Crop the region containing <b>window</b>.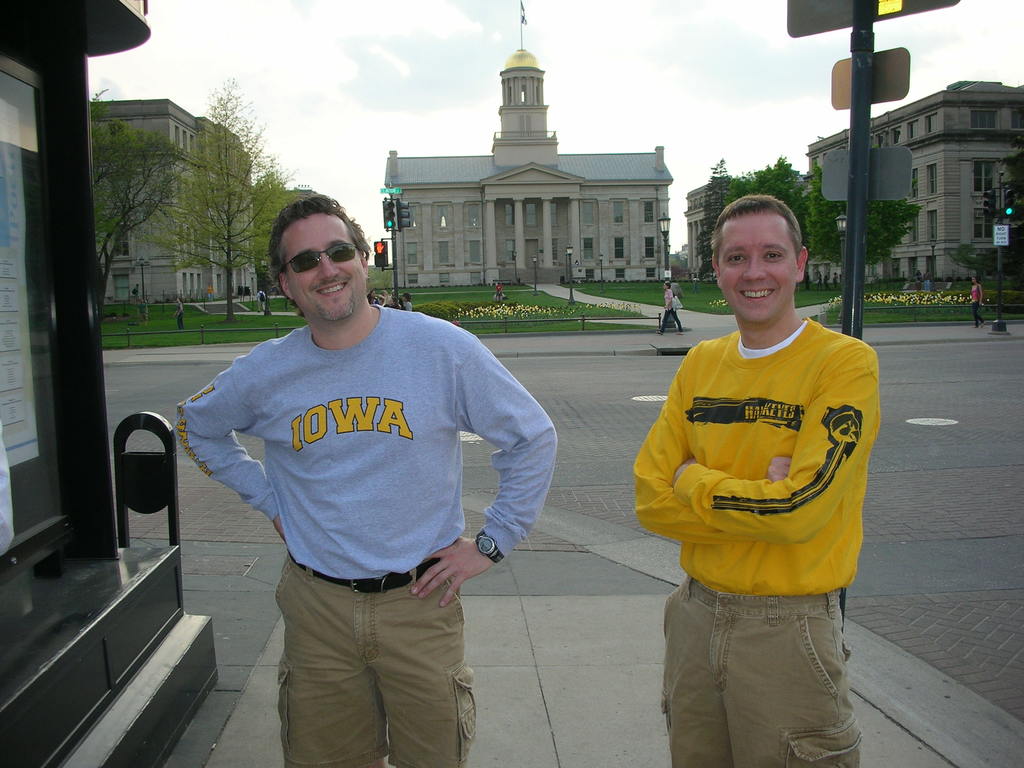
Crop region: [left=644, top=234, right=654, bottom=257].
